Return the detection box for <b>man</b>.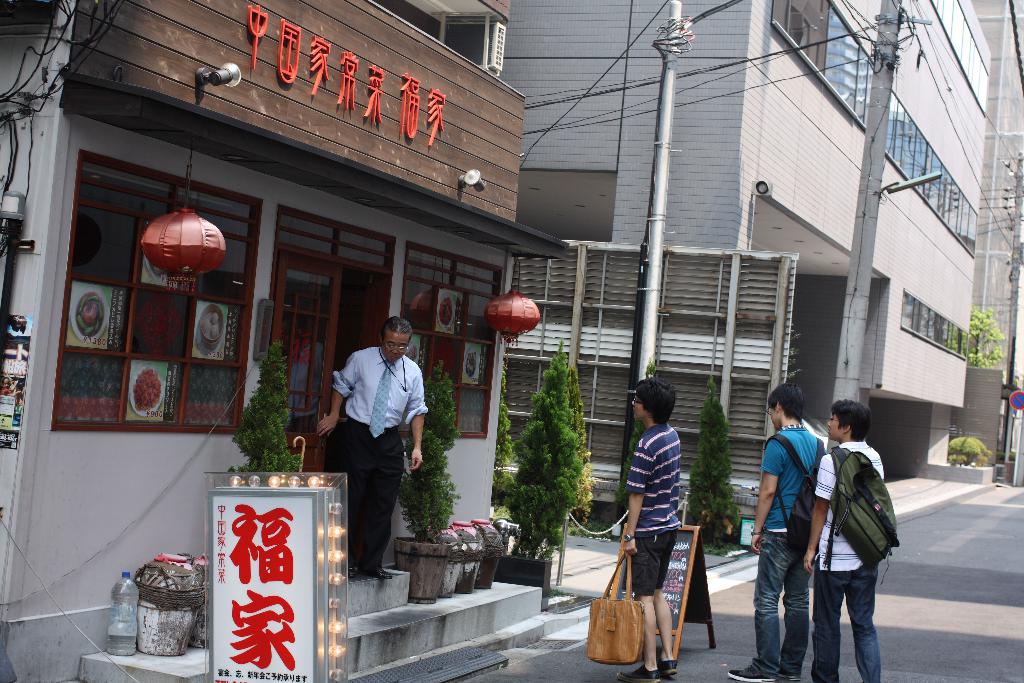
BBox(800, 400, 897, 682).
